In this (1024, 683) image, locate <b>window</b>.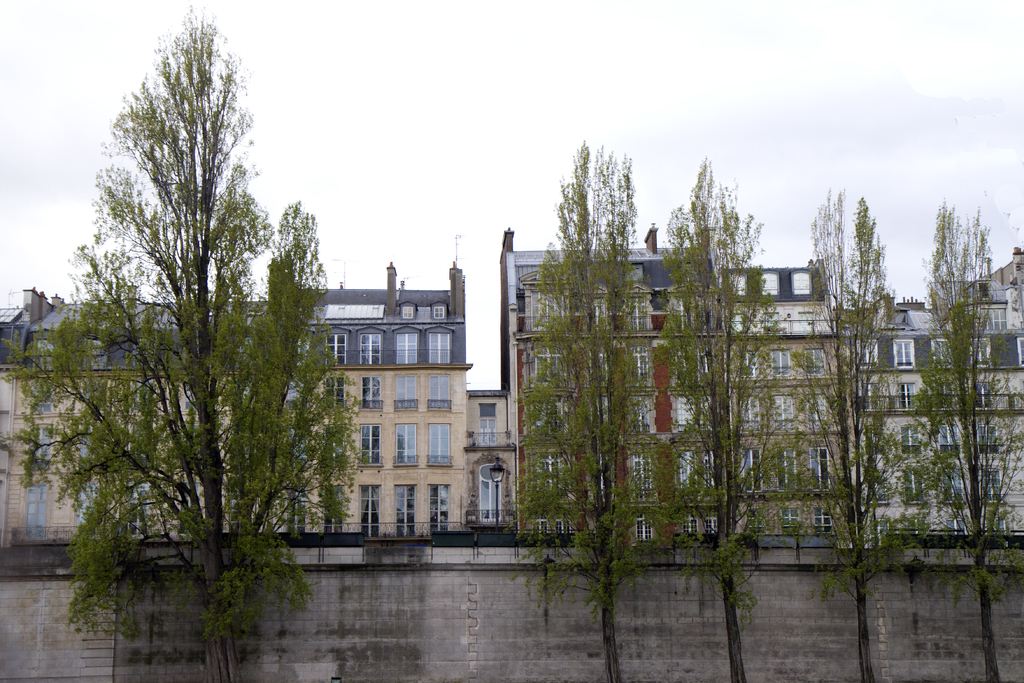
Bounding box: (x1=323, y1=377, x2=344, y2=411).
